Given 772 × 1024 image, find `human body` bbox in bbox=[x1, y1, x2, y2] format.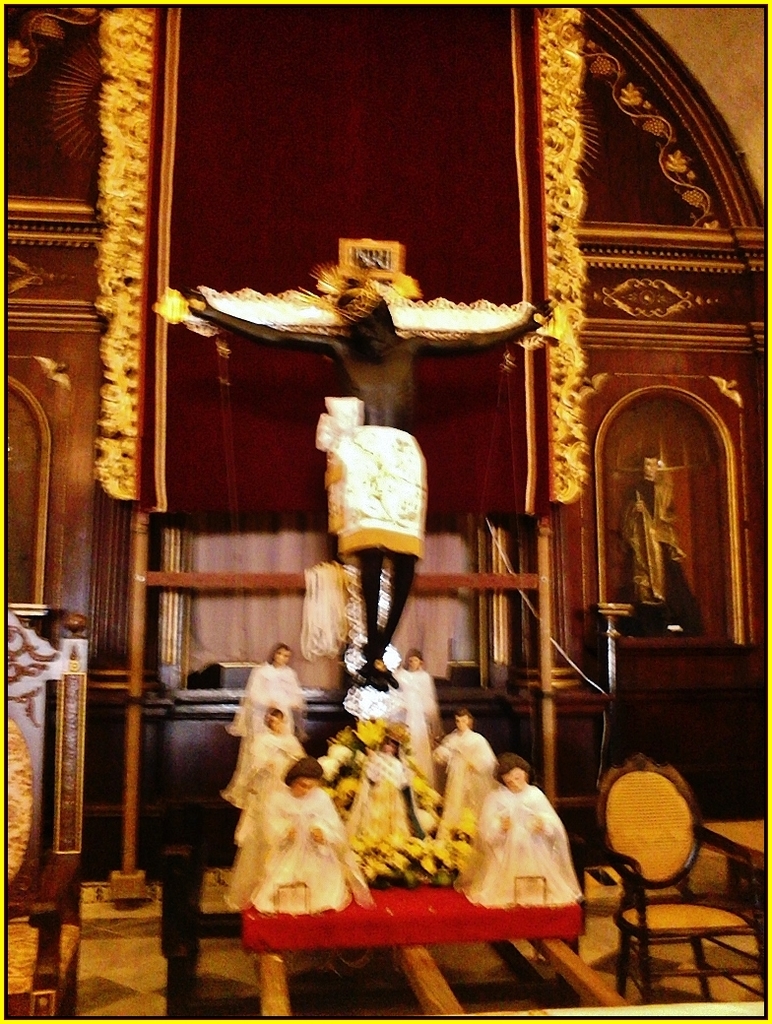
bbox=[222, 701, 299, 841].
